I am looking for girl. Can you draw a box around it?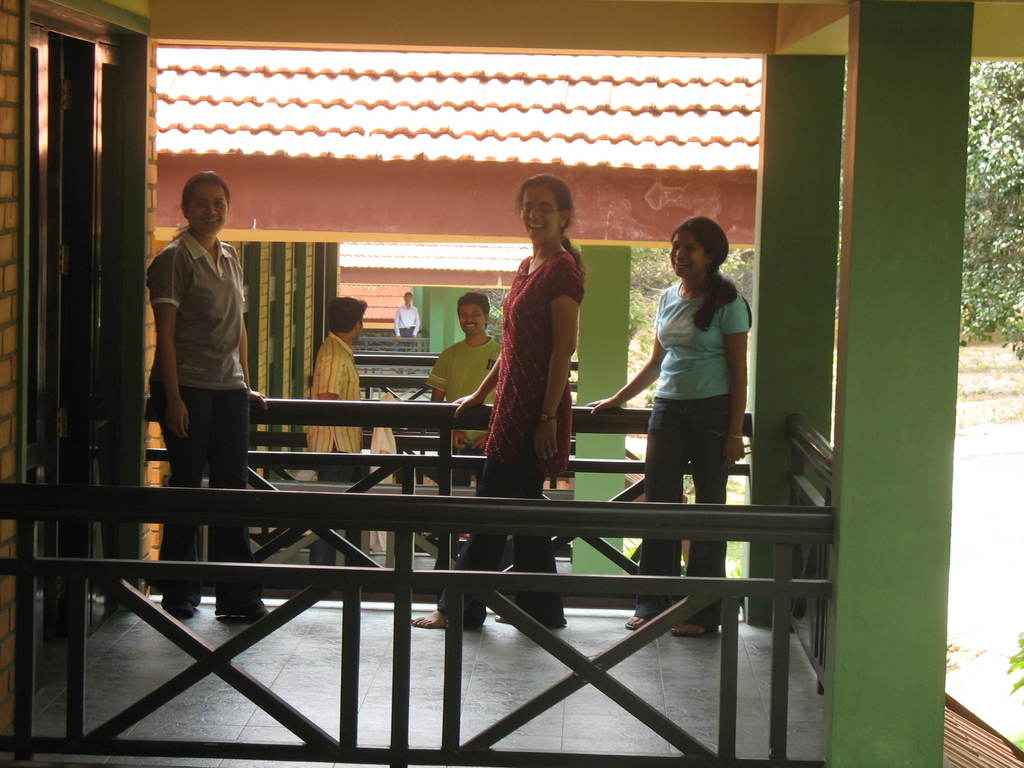
Sure, the bounding box is locate(145, 166, 268, 616).
